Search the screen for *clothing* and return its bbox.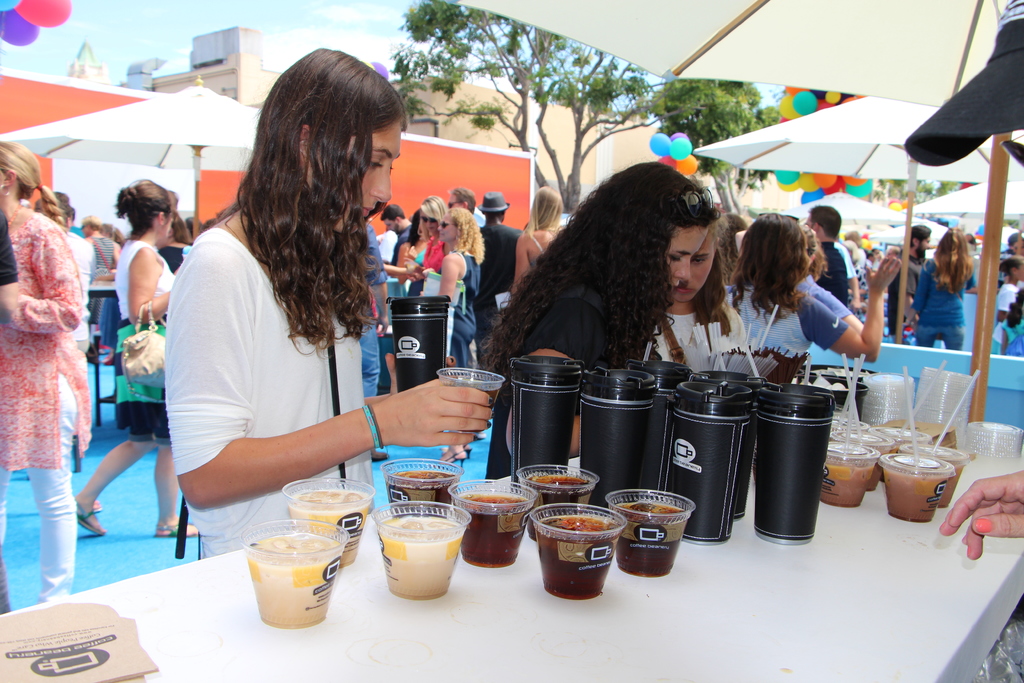
Found: x1=93 y1=236 x2=114 y2=314.
